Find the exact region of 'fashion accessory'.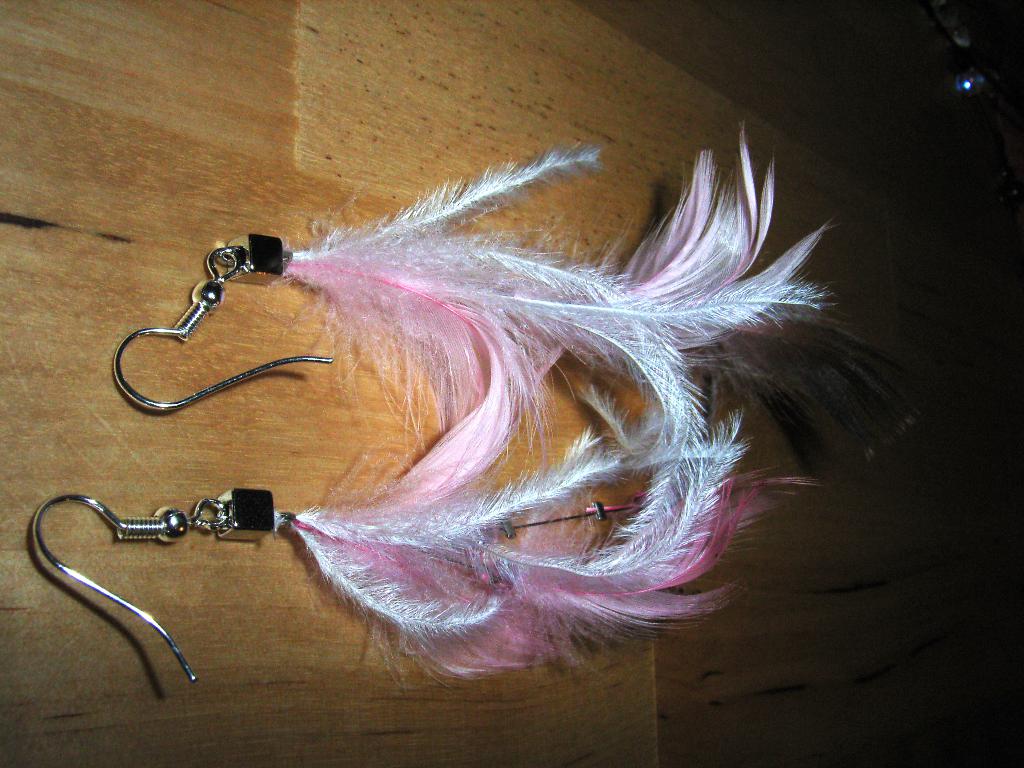
Exact region: BBox(112, 118, 931, 471).
